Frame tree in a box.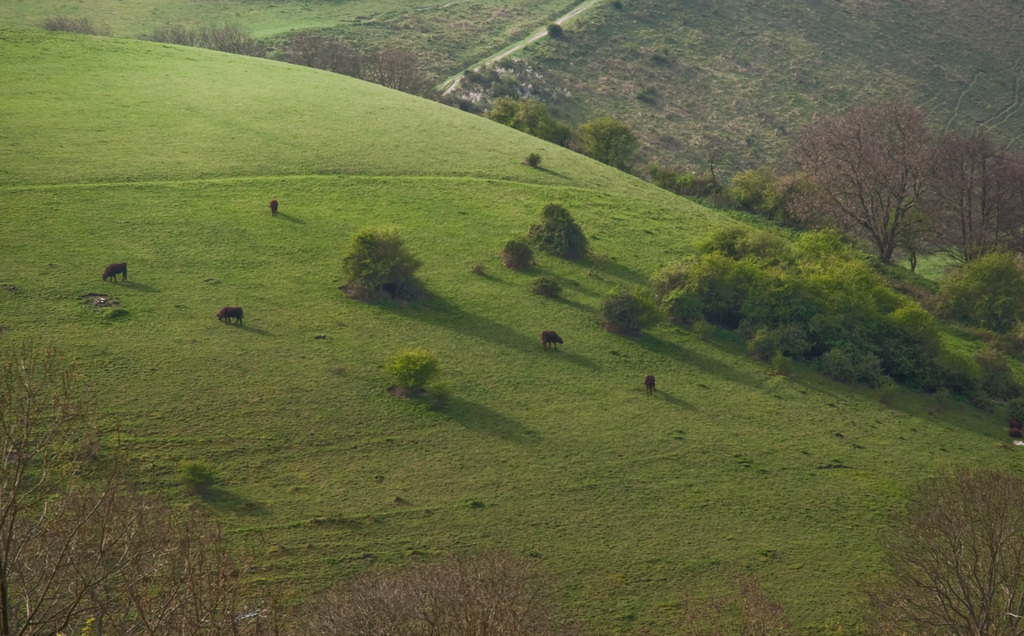
<region>831, 469, 1023, 635</region>.
